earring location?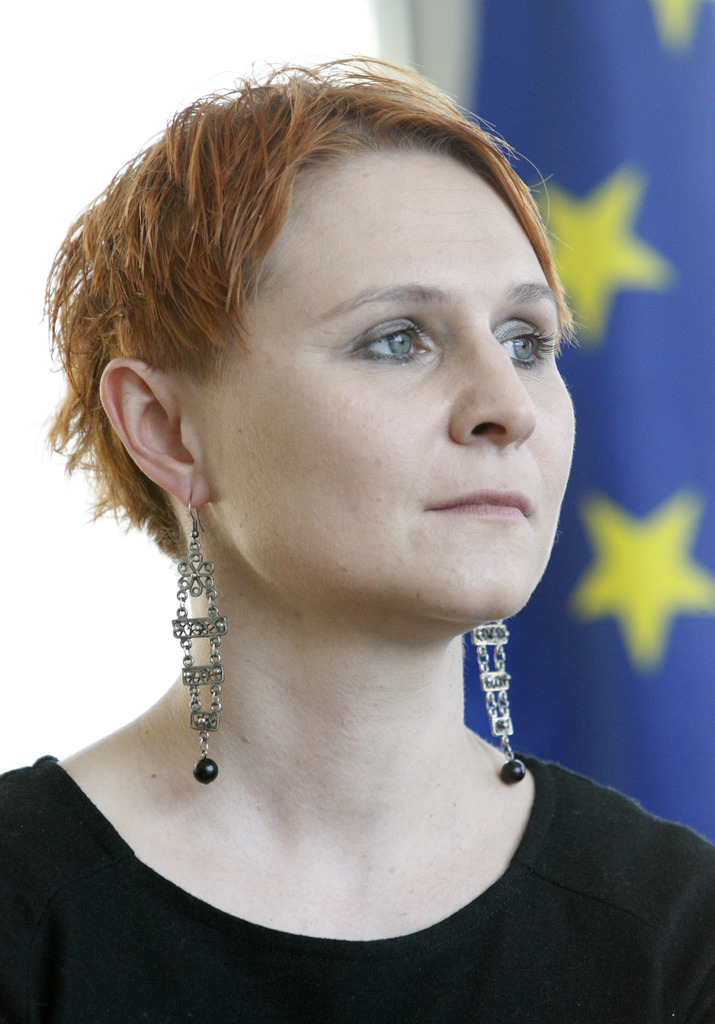
469:616:529:786
